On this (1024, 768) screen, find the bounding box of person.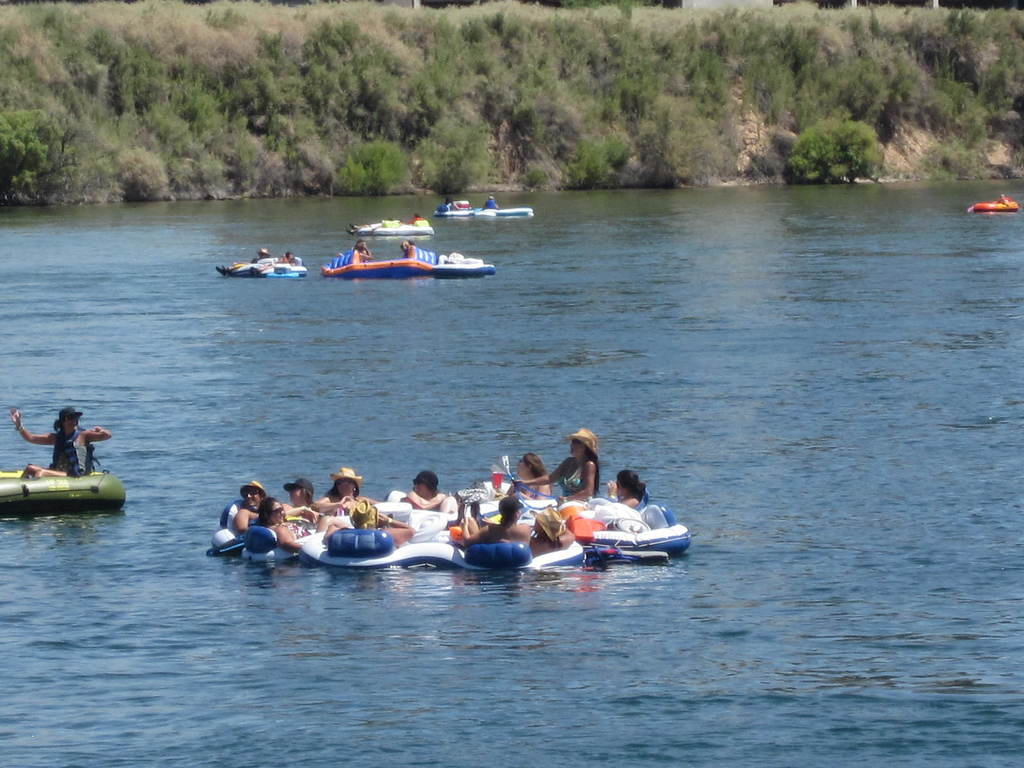
Bounding box: [252,248,266,266].
